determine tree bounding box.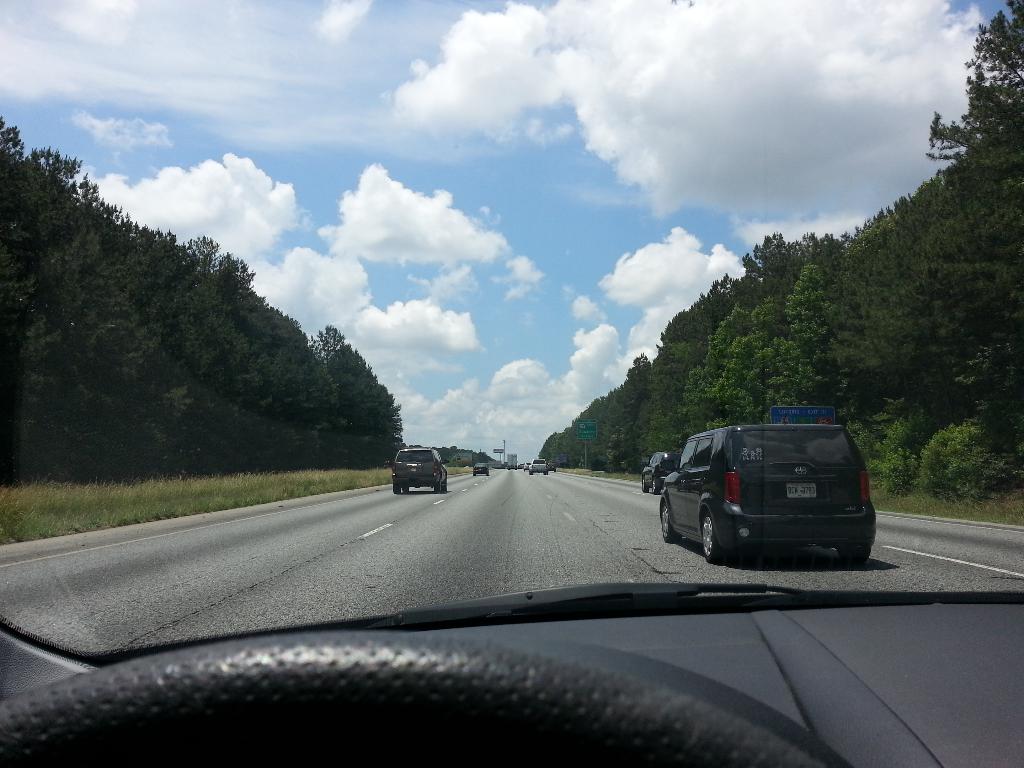
Determined: 931 0 1023 234.
